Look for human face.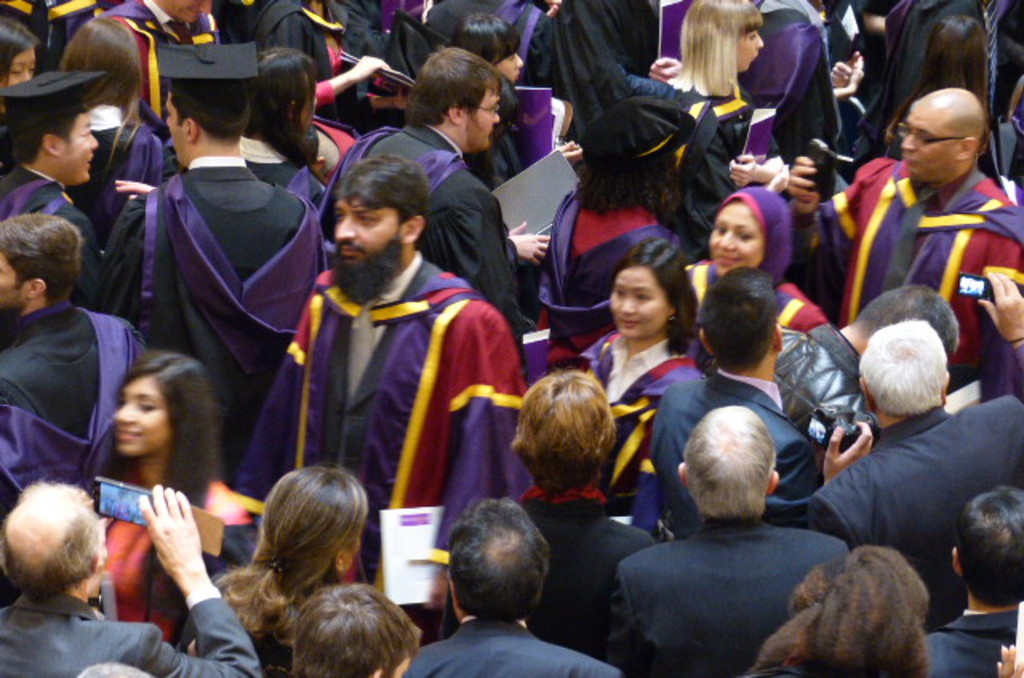
Found: detection(112, 374, 168, 451).
